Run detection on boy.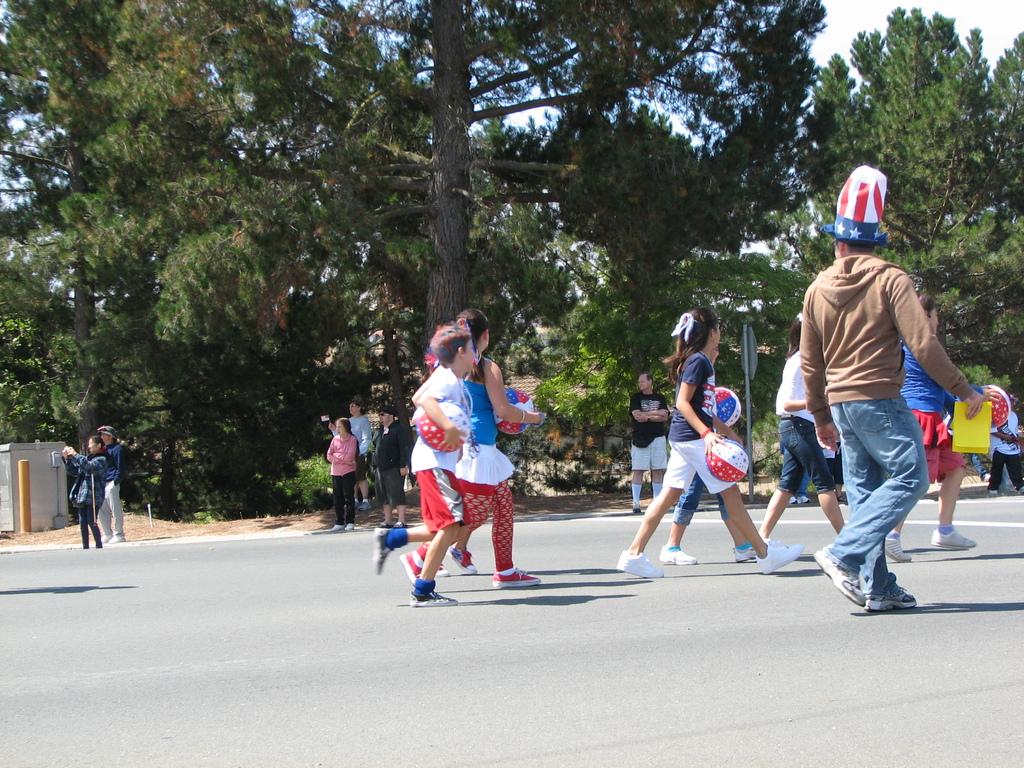
Result: (401, 318, 538, 598).
